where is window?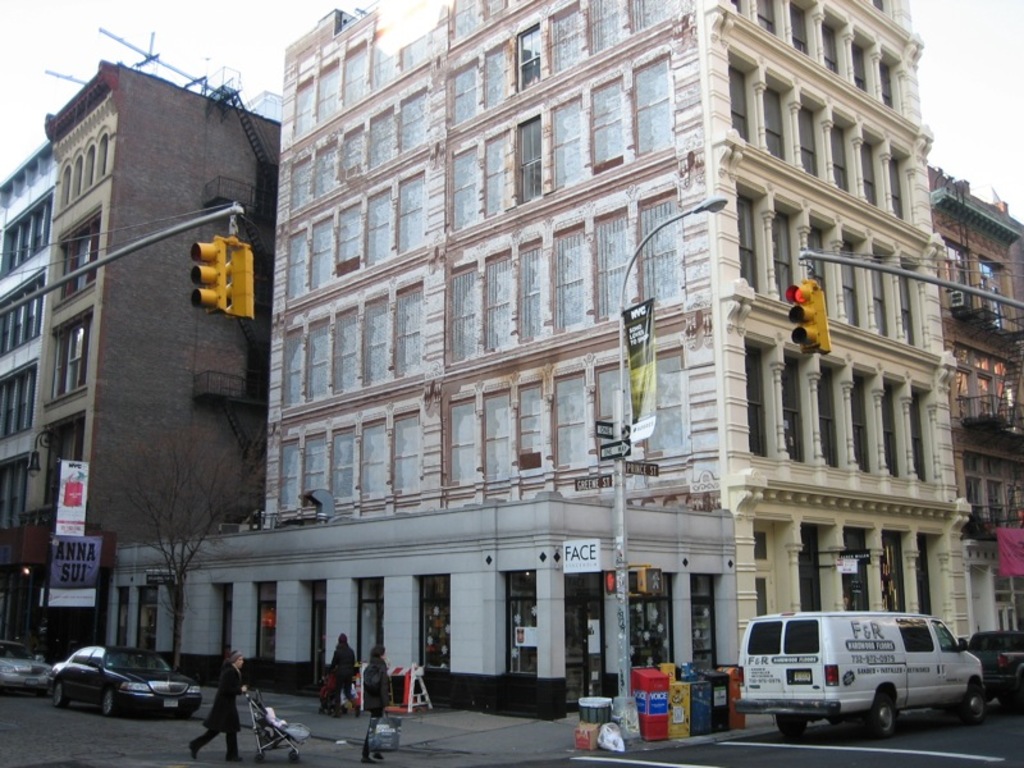
<bbox>0, 273, 44, 352</bbox>.
